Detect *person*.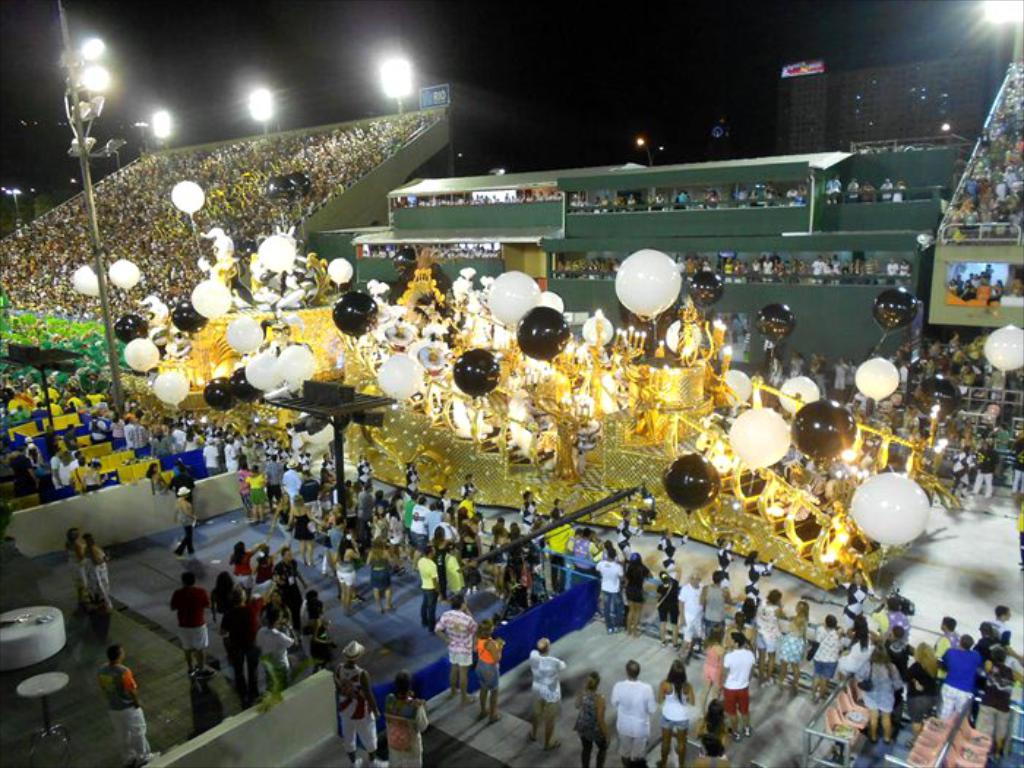
Detected at [699, 695, 727, 767].
